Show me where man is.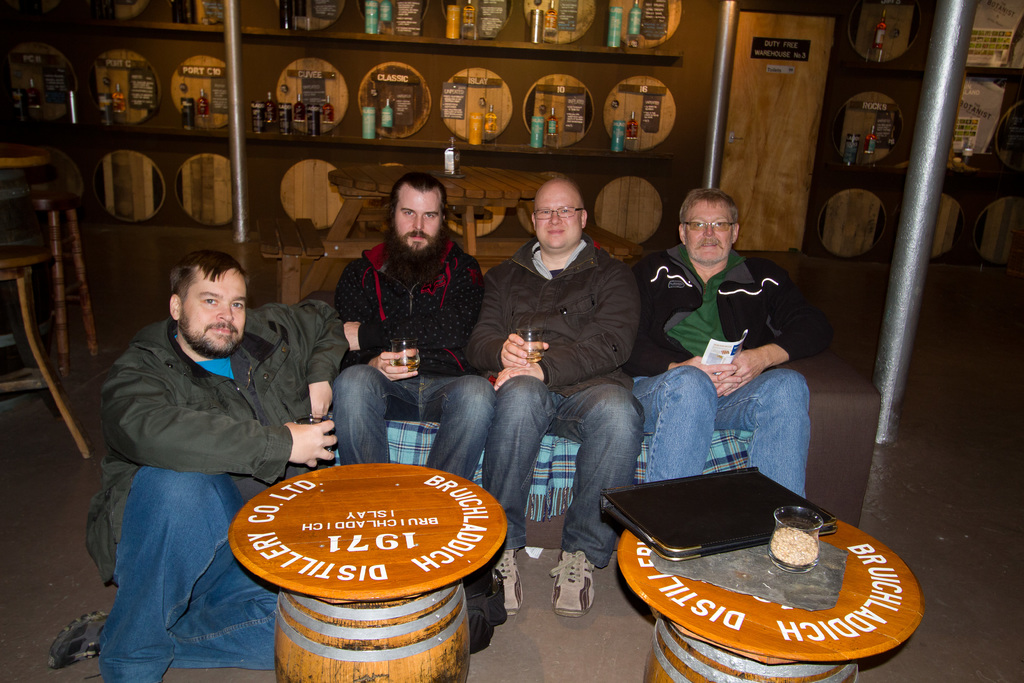
man is at (x1=481, y1=174, x2=643, y2=620).
